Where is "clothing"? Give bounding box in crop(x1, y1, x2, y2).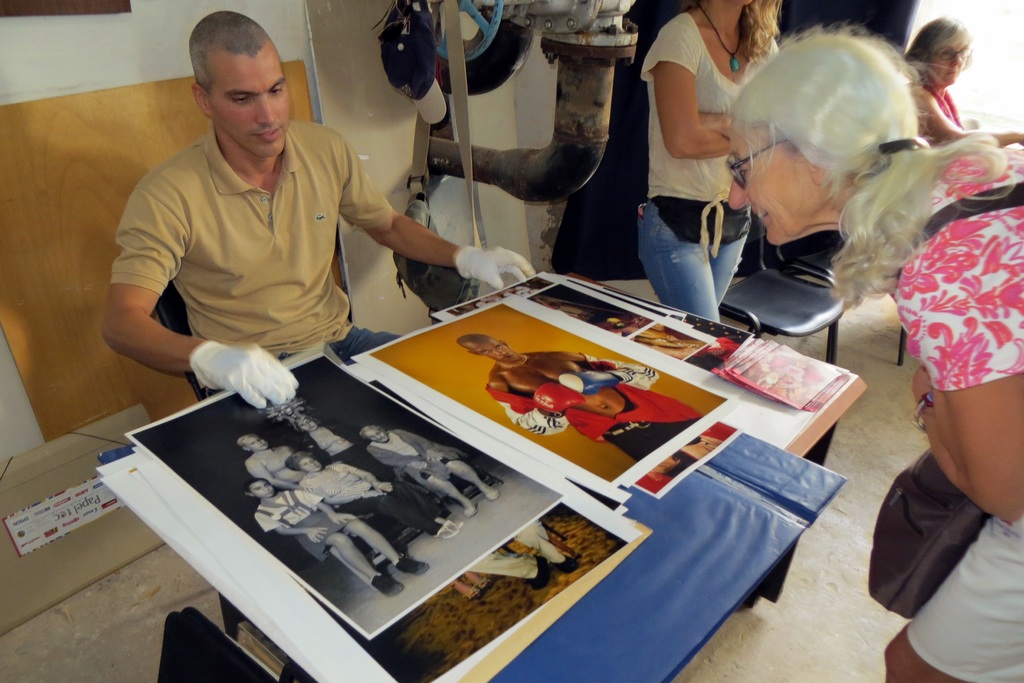
crop(470, 524, 580, 588).
